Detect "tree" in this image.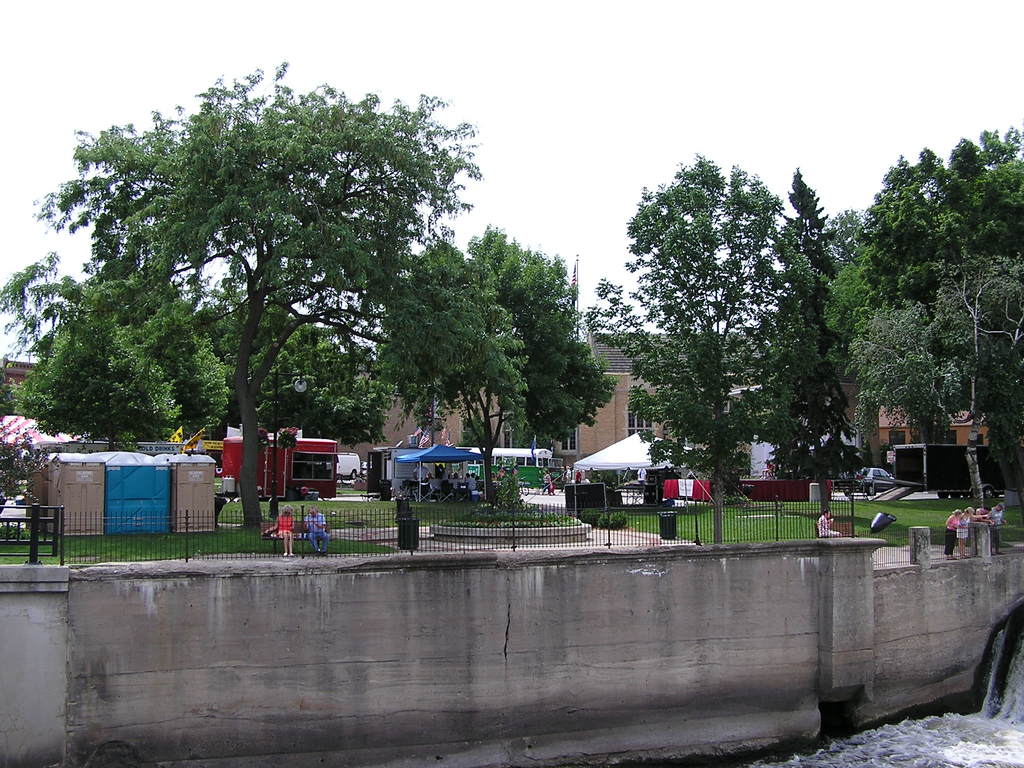
Detection: {"left": 816, "top": 120, "right": 1017, "bottom": 481}.
